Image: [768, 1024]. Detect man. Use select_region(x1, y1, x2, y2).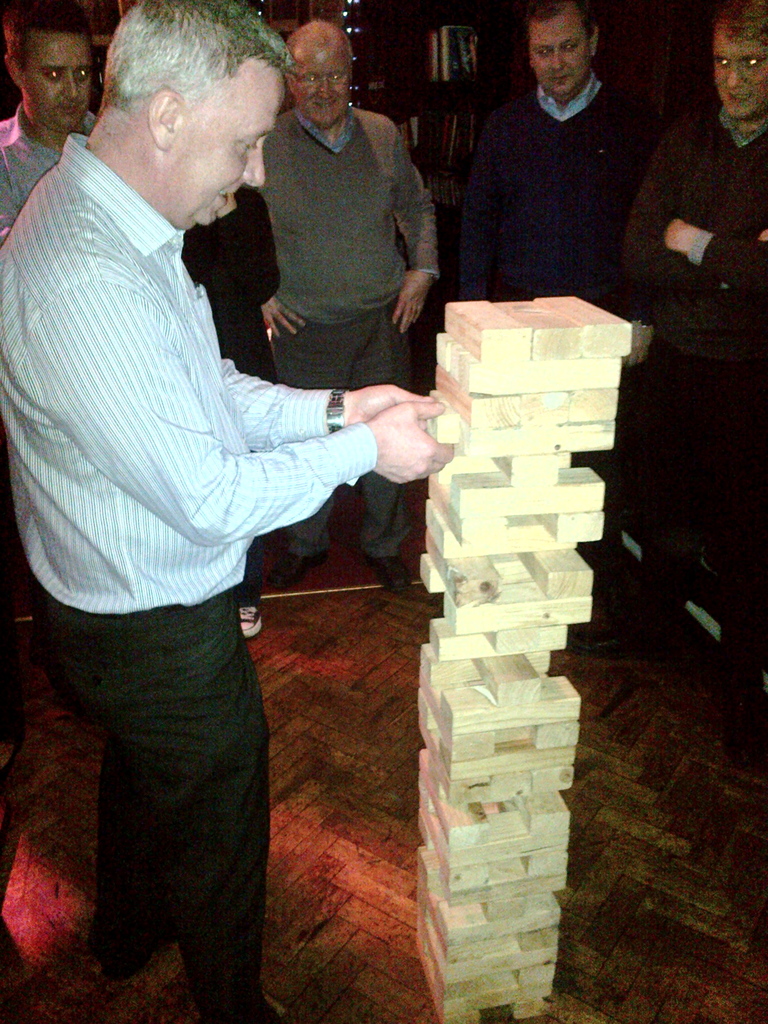
select_region(434, 4, 662, 364).
